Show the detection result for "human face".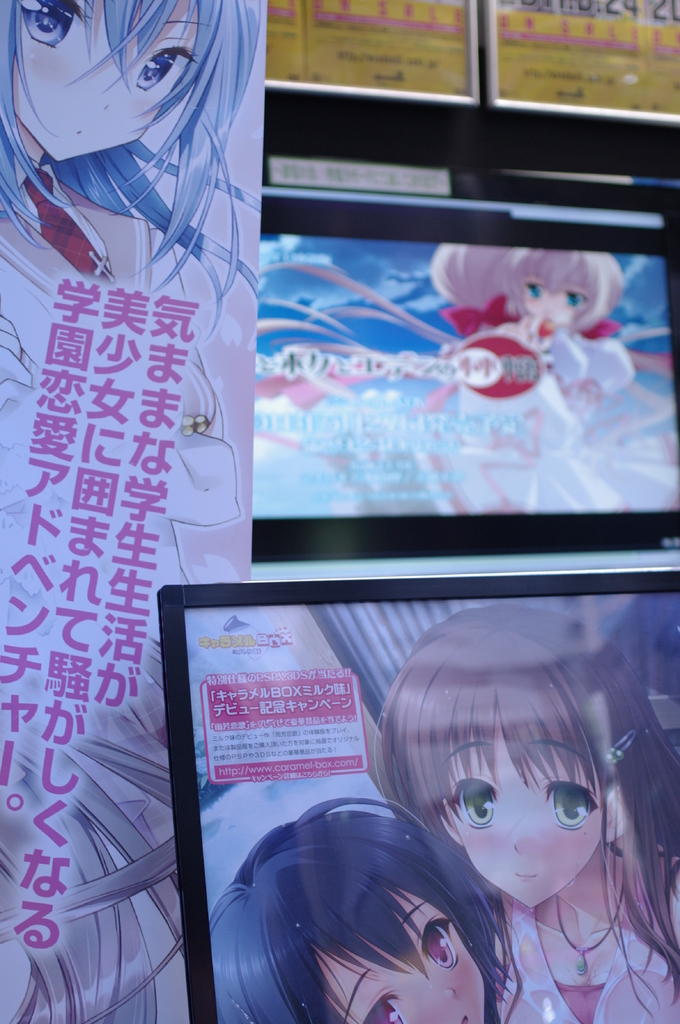
crop(525, 277, 593, 317).
